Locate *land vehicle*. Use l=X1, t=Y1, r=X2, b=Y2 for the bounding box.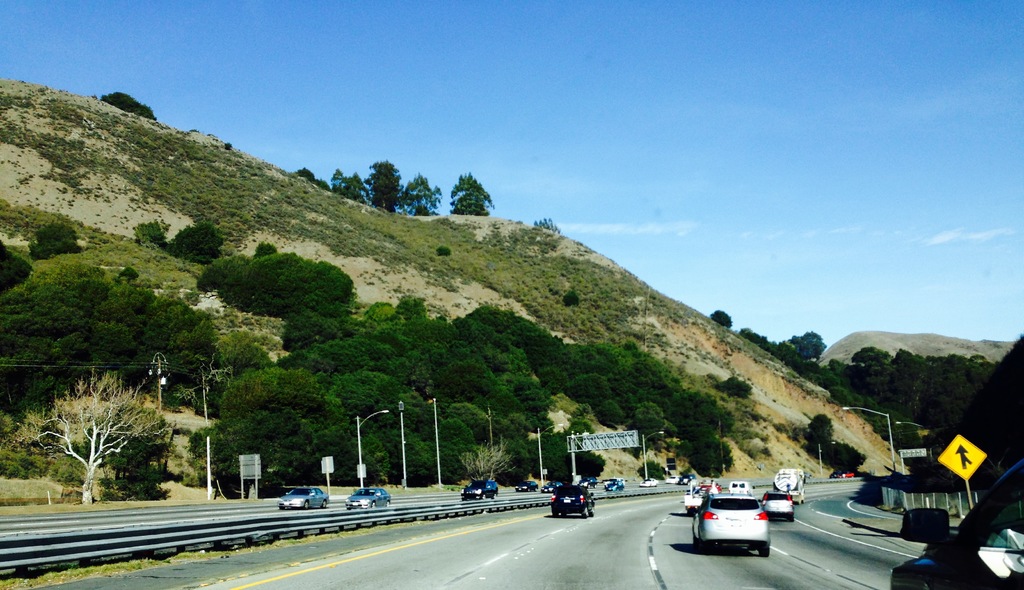
l=467, t=480, r=497, b=500.
